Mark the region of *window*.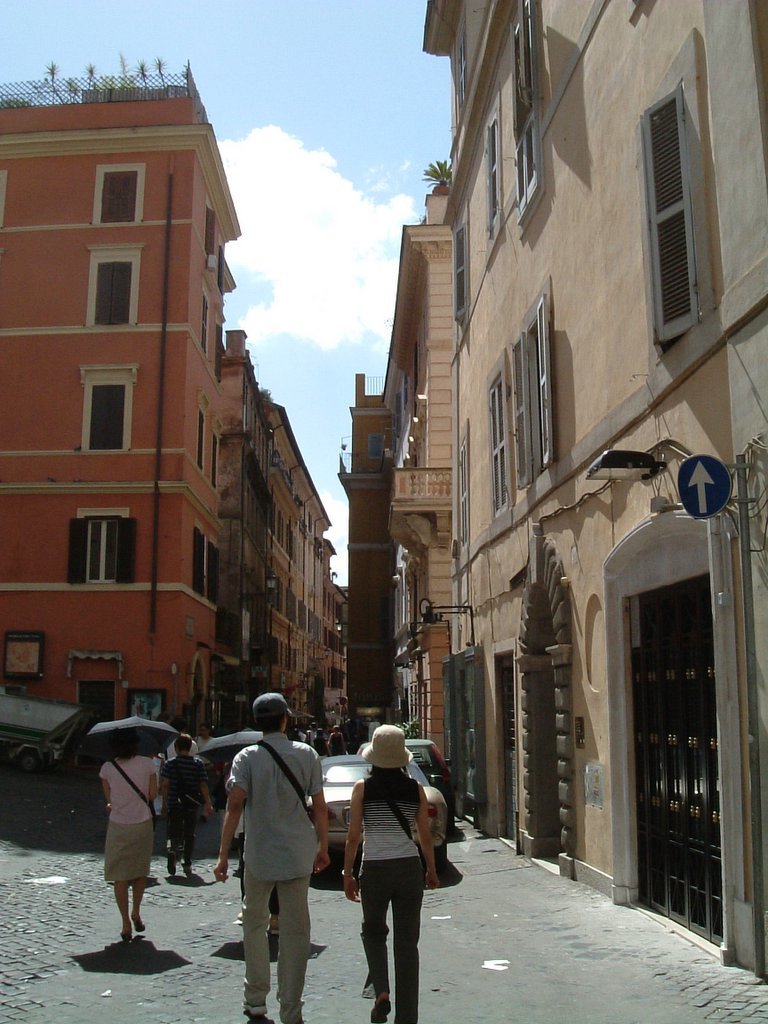
Region: {"x1": 81, "y1": 363, "x2": 138, "y2": 453}.
